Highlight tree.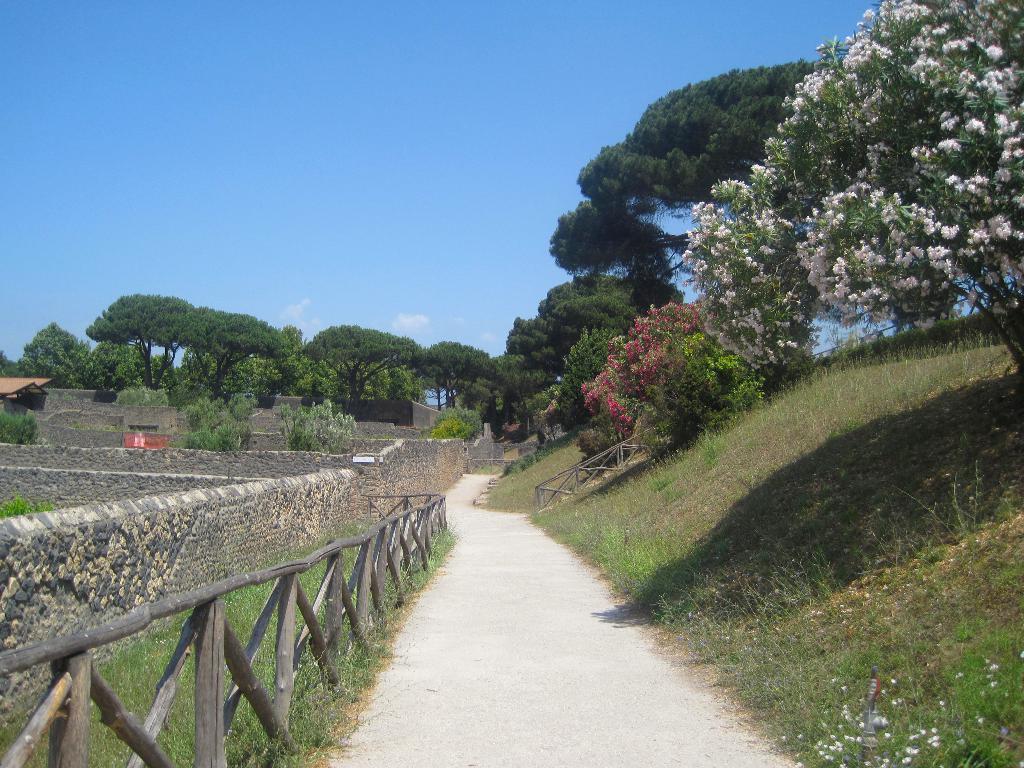
Highlighted region: rect(17, 315, 95, 383).
